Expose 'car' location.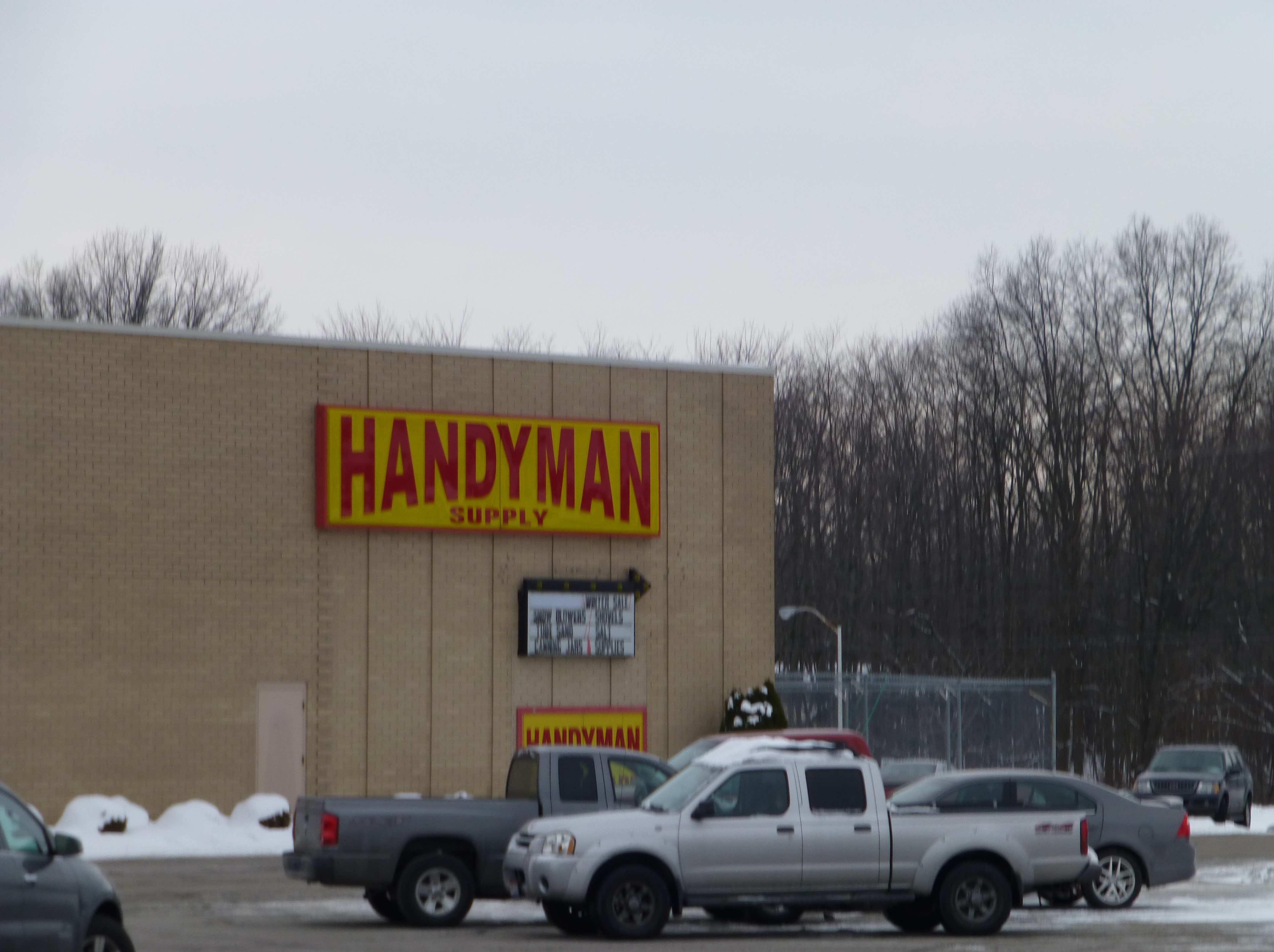
Exposed at [left=335, top=220, right=371, bottom=244].
